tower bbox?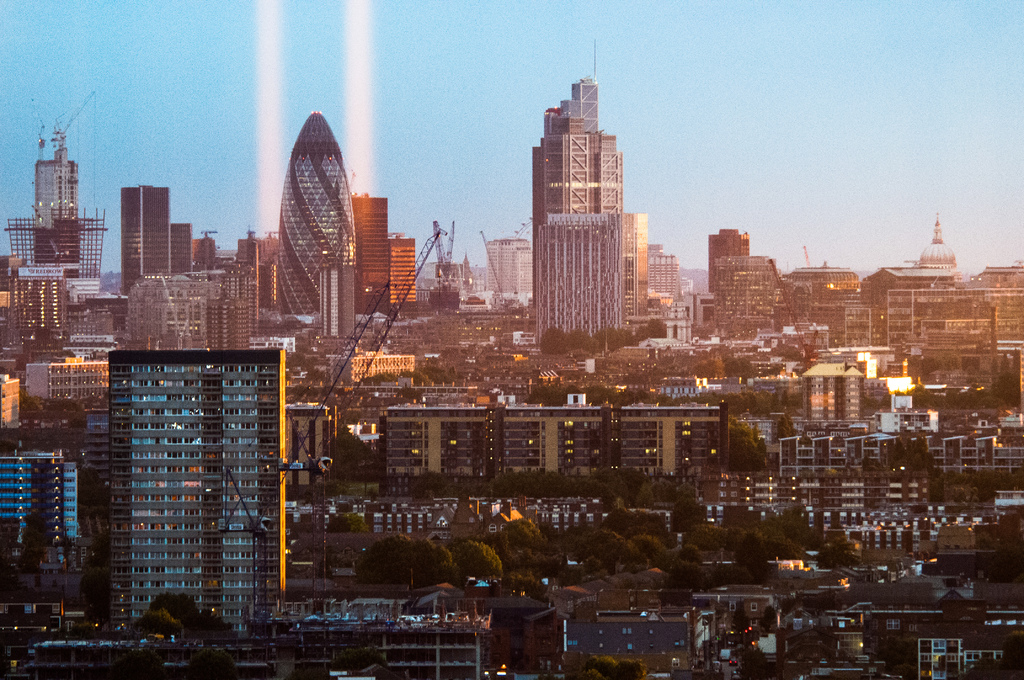
x1=111, y1=348, x2=291, y2=630
